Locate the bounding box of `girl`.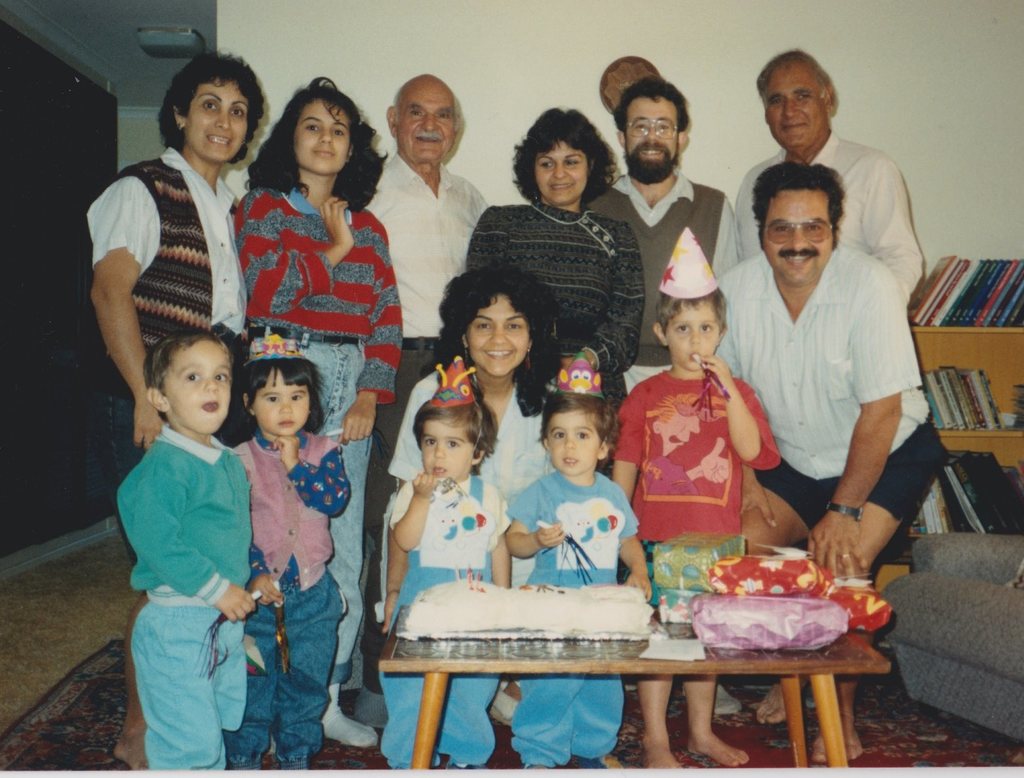
Bounding box: [left=238, top=82, right=407, bottom=748].
